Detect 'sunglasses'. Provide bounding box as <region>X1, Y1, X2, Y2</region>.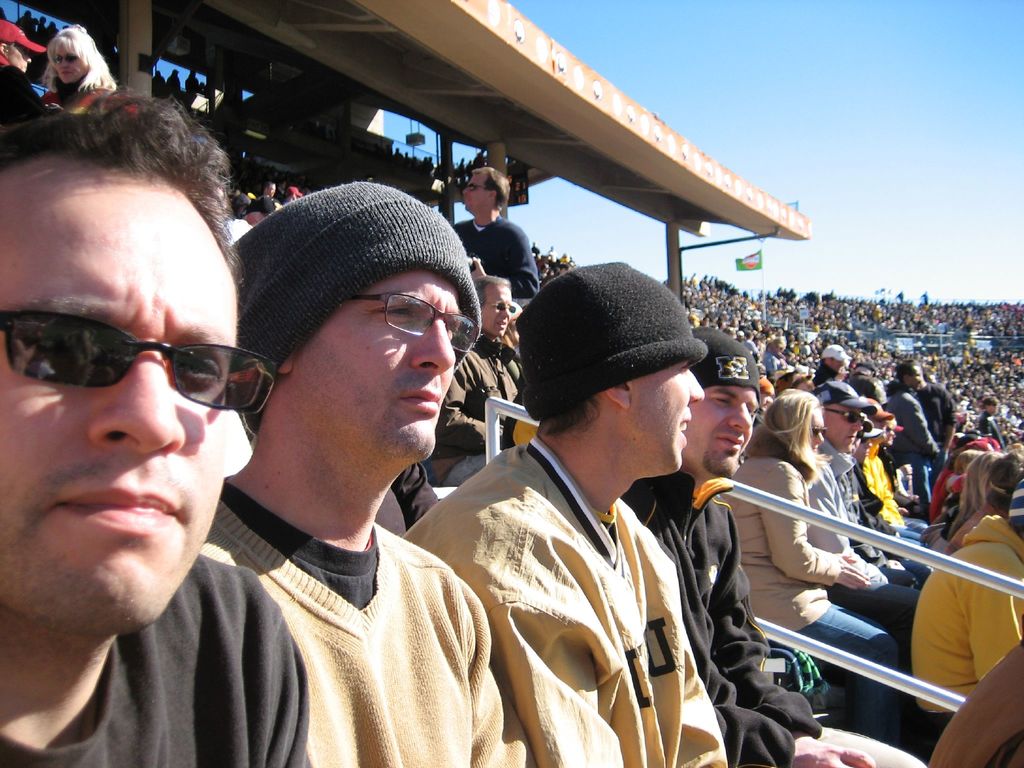
<region>0, 319, 275, 413</region>.
